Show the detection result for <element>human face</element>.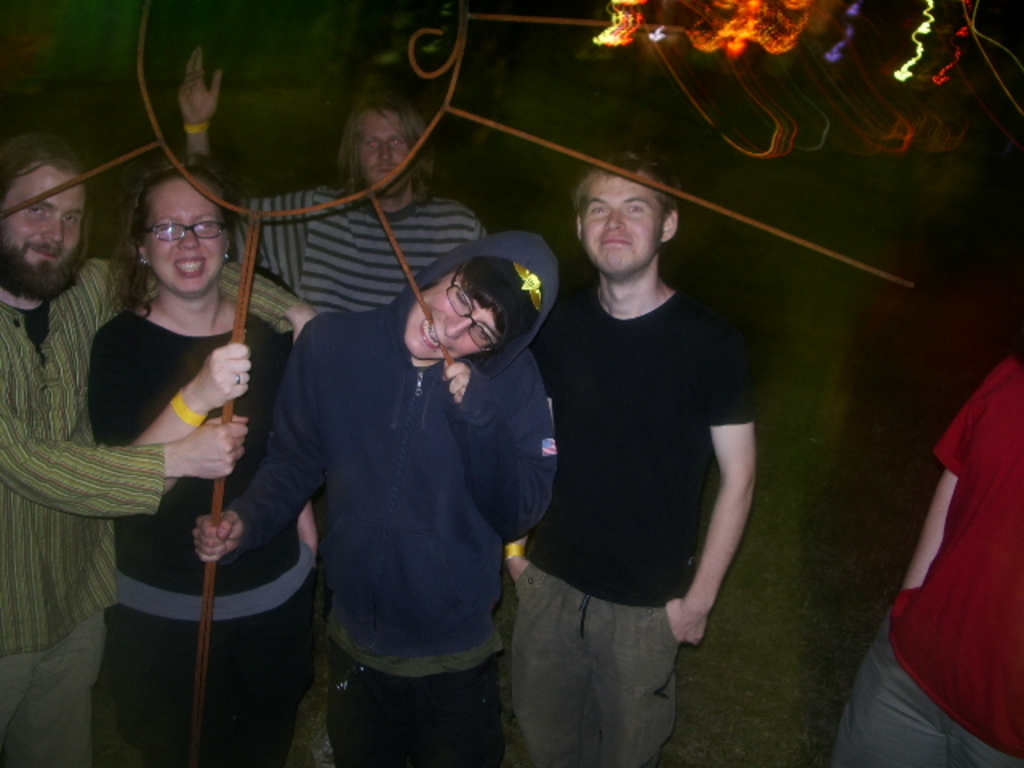
<region>0, 166, 88, 269</region>.
